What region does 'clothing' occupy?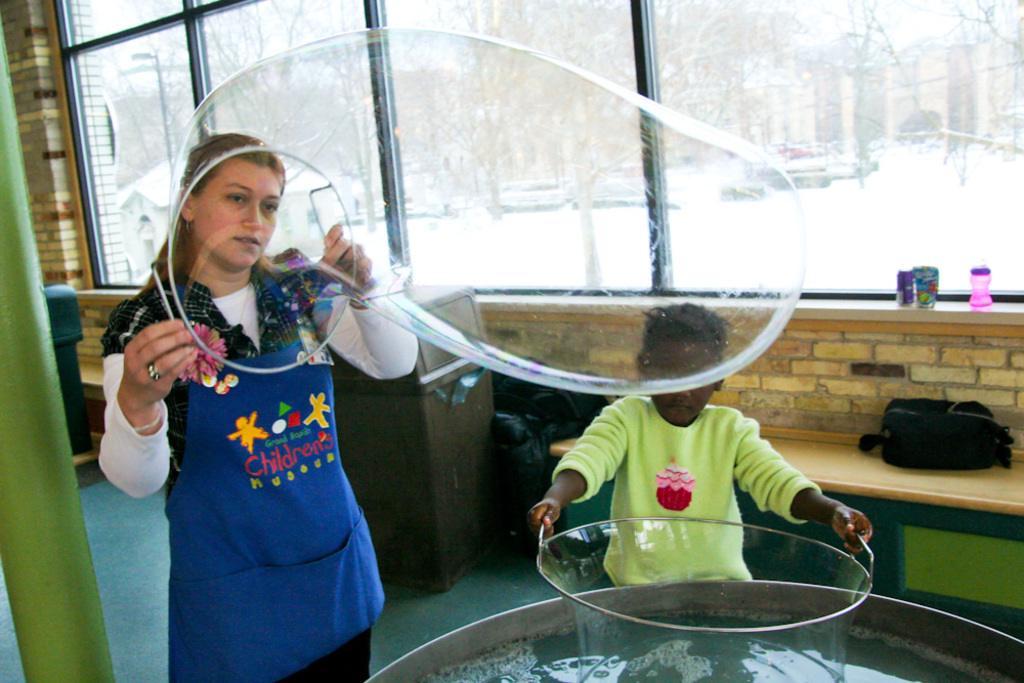
[x1=130, y1=233, x2=370, y2=650].
